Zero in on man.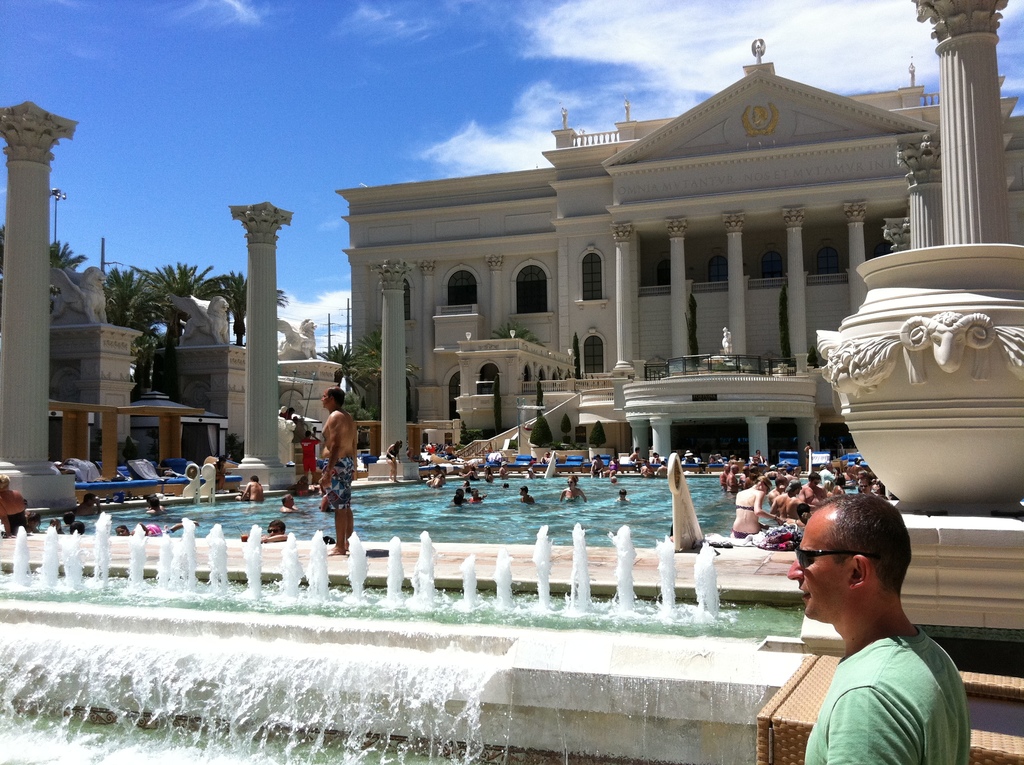
Zeroed in: bbox(234, 472, 263, 503).
